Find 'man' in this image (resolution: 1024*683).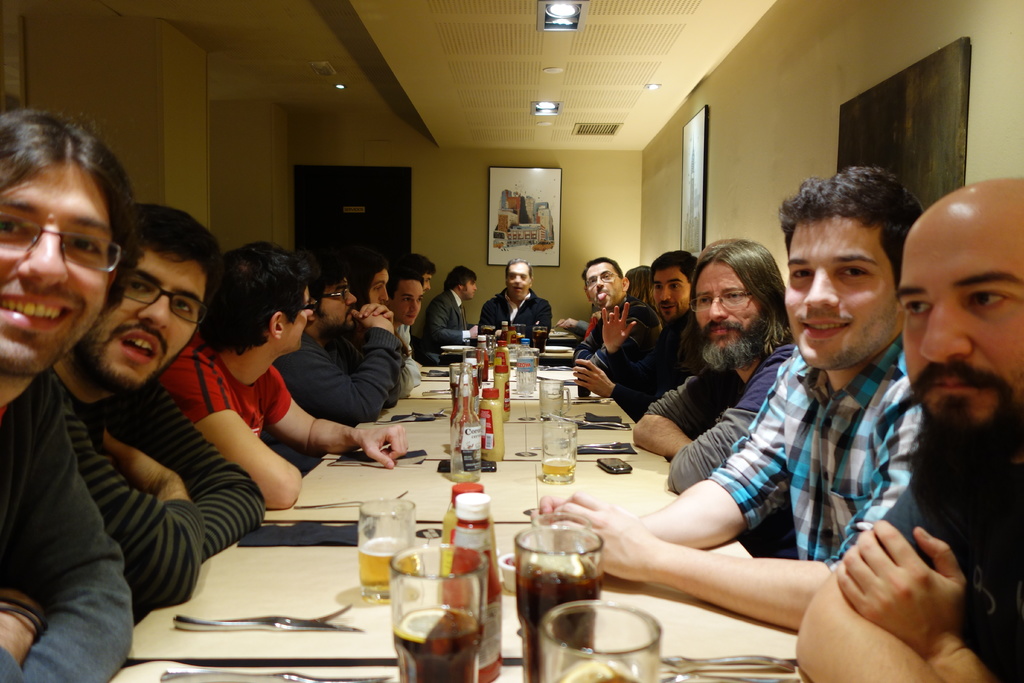
[x1=407, y1=251, x2=435, y2=293].
